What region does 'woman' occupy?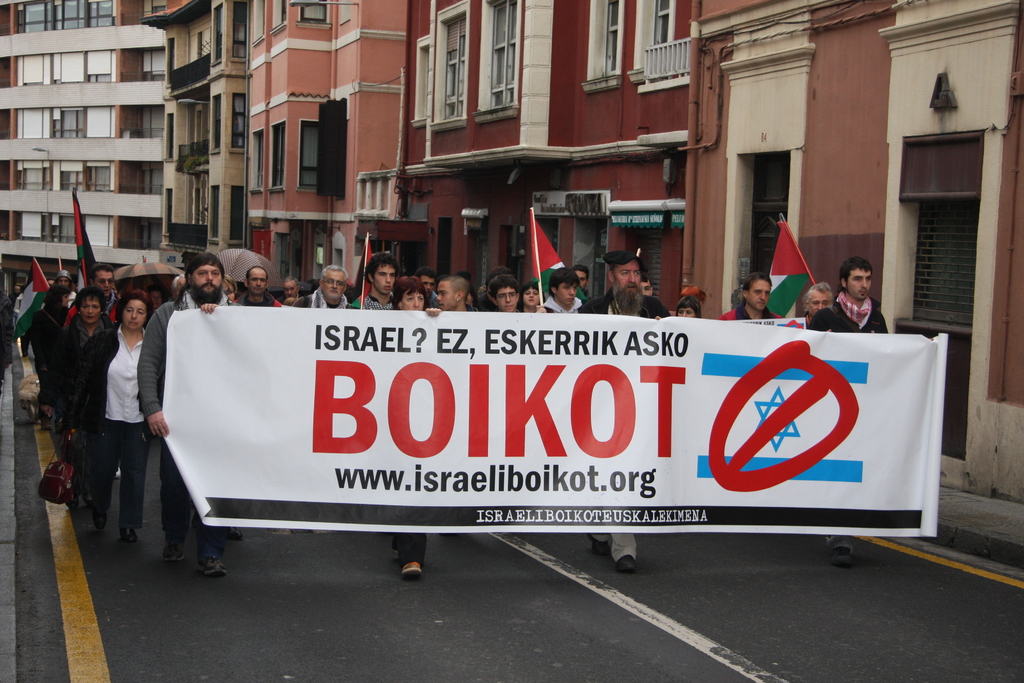
(left=364, top=274, right=451, bottom=581).
